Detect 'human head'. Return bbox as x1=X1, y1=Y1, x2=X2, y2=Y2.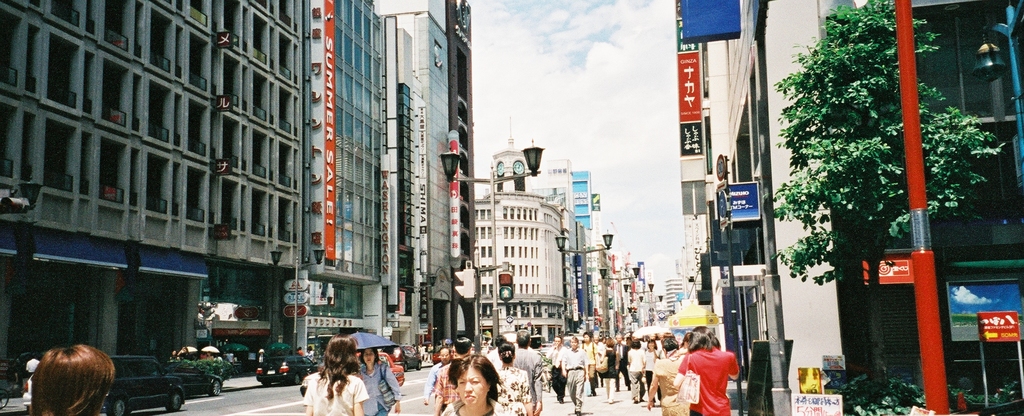
x1=662, y1=331, x2=675, y2=349.
